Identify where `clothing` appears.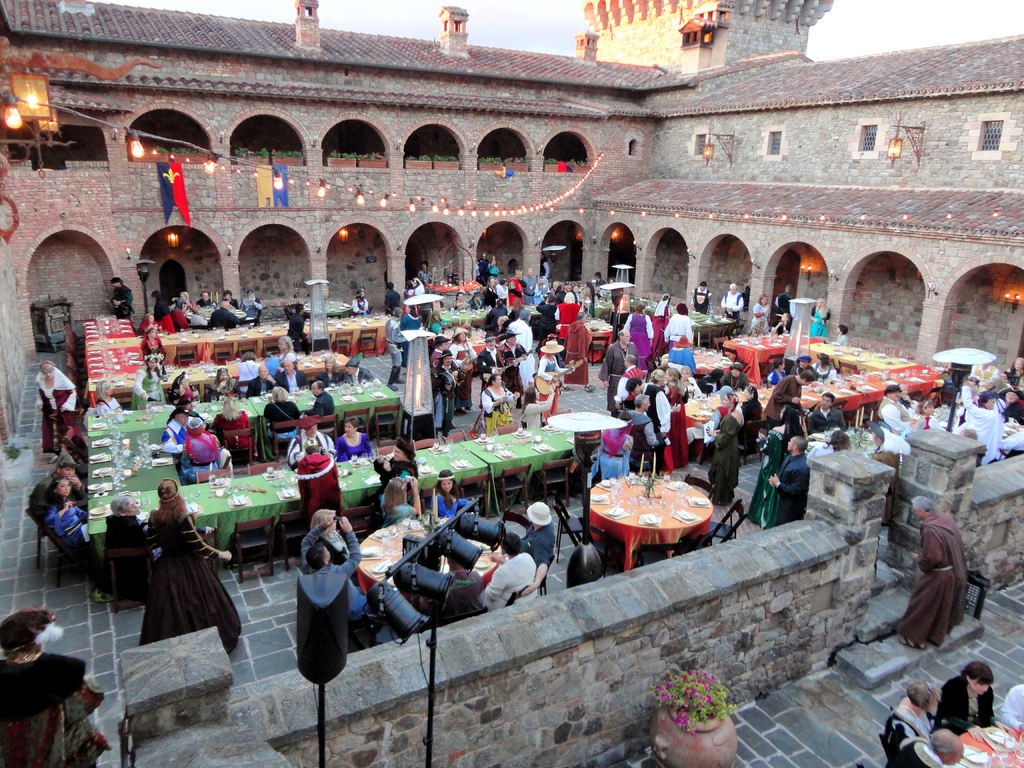
Appears at box=[1005, 394, 1023, 423].
